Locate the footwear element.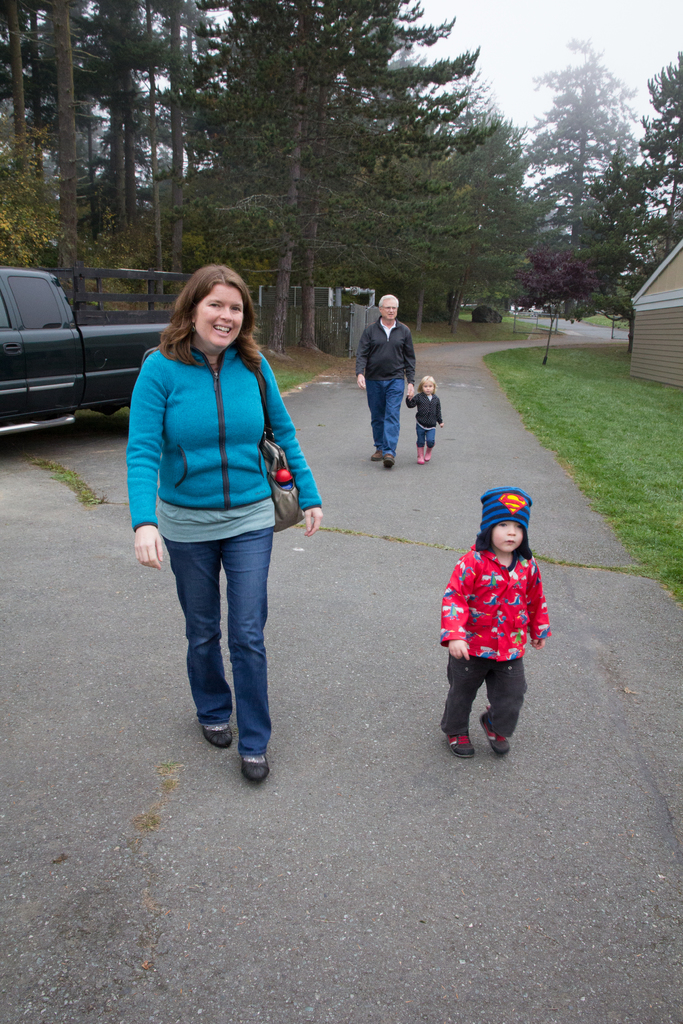
Element bbox: crop(373, 449, 382, 465).
